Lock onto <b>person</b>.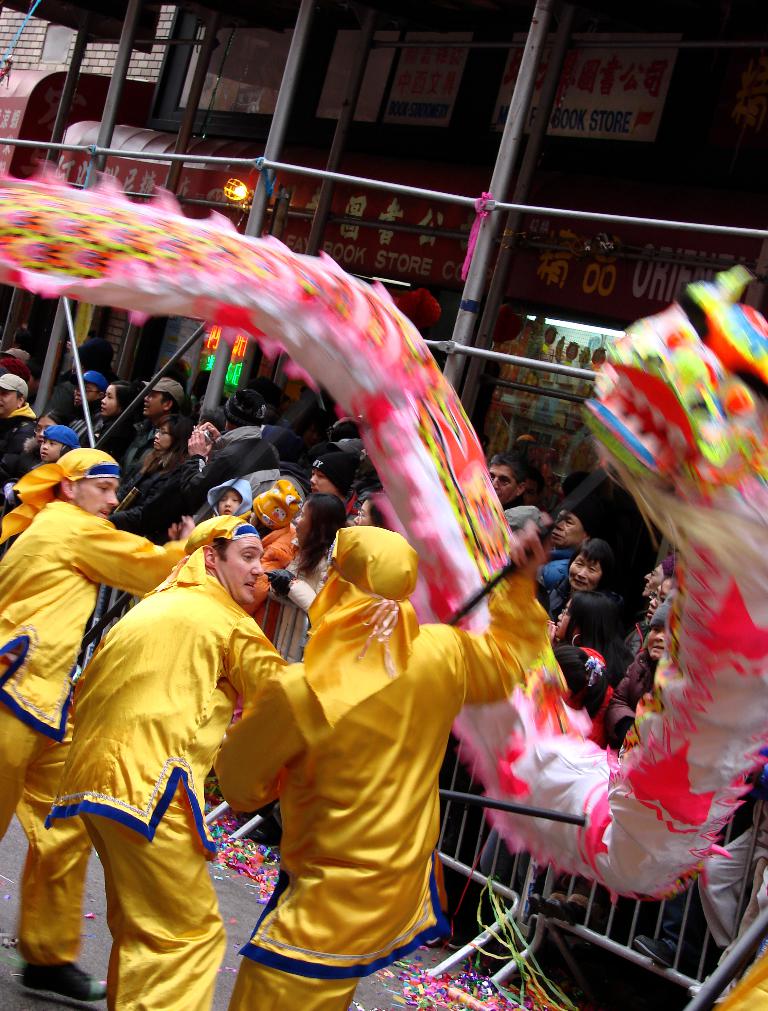
Locked: locate(207, 510, 587, 1010).
